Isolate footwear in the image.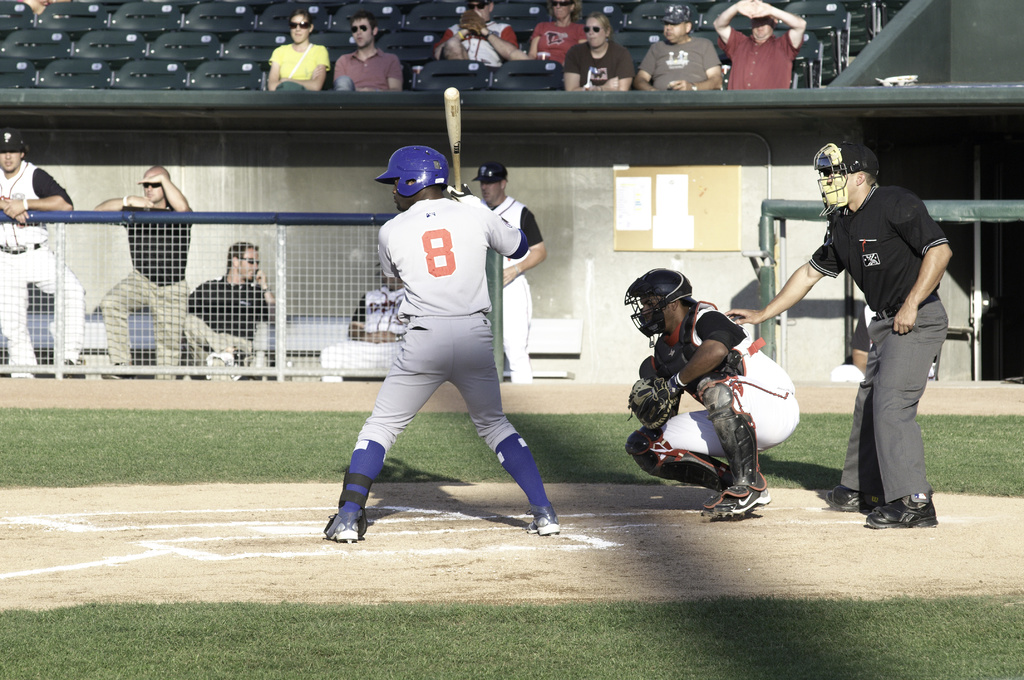
Isolated region: (left=862, top=501, right=933, bottom=523).
